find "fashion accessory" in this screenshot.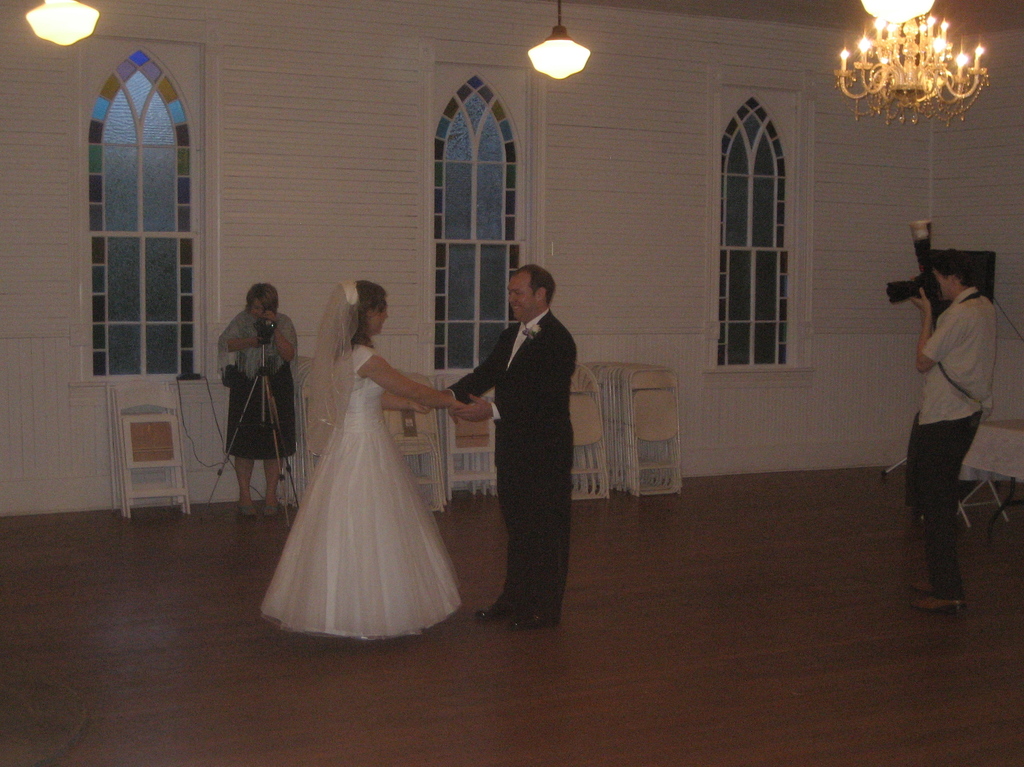
The bounding box for "fashion accessory" is region(474, 595, 528, 624).
